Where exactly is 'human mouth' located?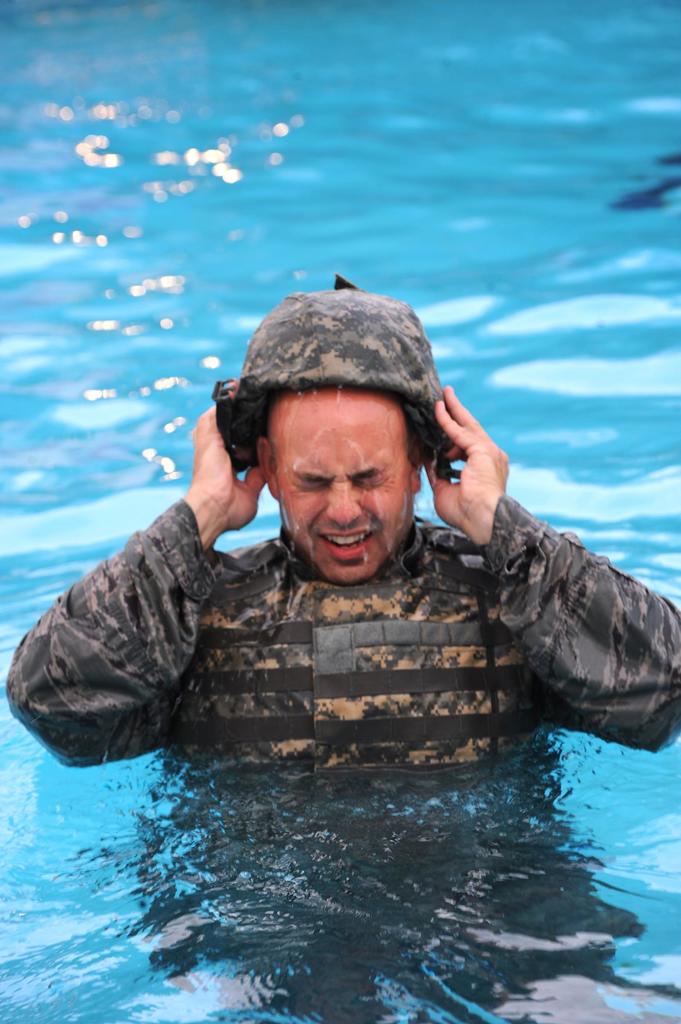
Its bounding box is {"x1": 317, "y1": 525, "x2": 376, "y2": 560}.
